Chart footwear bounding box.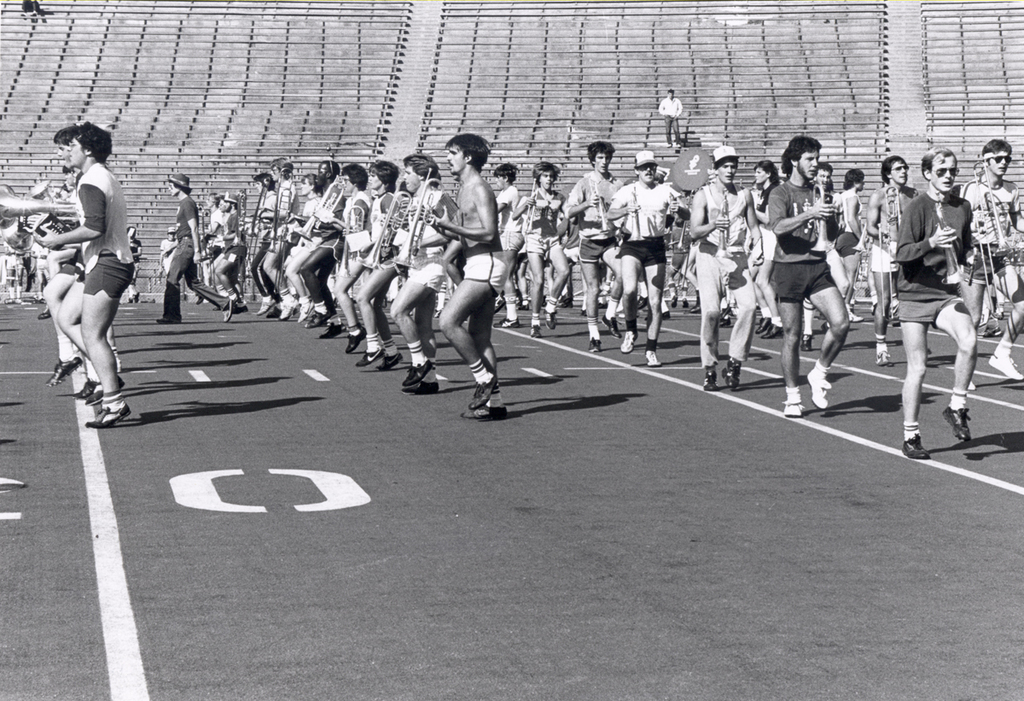
Charted: x1=755, y1=309, x2=784, y2=338.
